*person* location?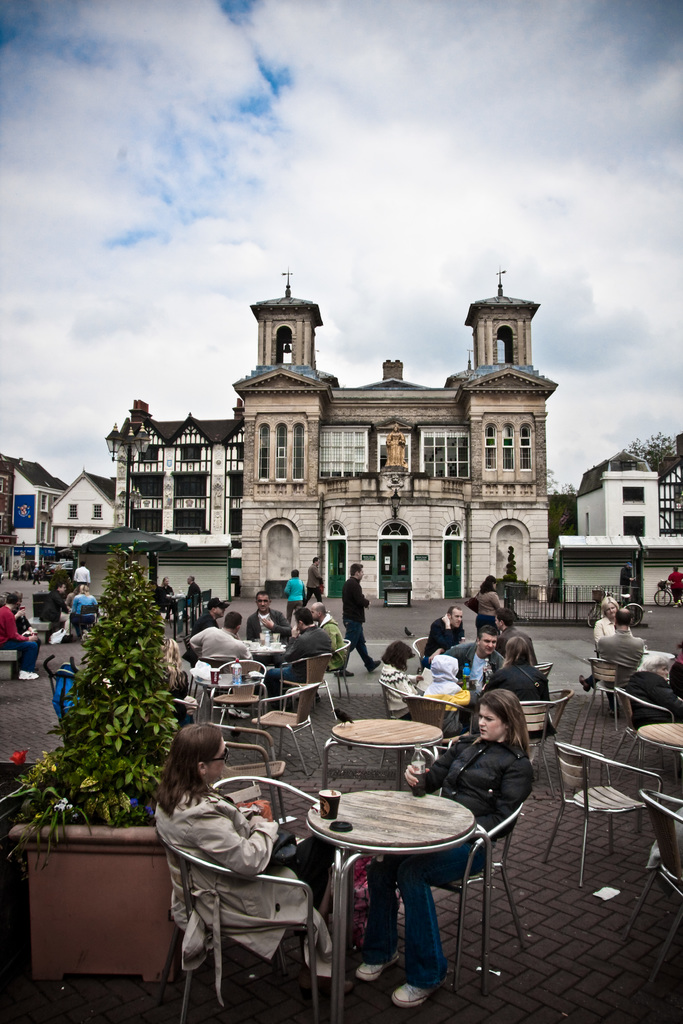
[185,573,201,602]
